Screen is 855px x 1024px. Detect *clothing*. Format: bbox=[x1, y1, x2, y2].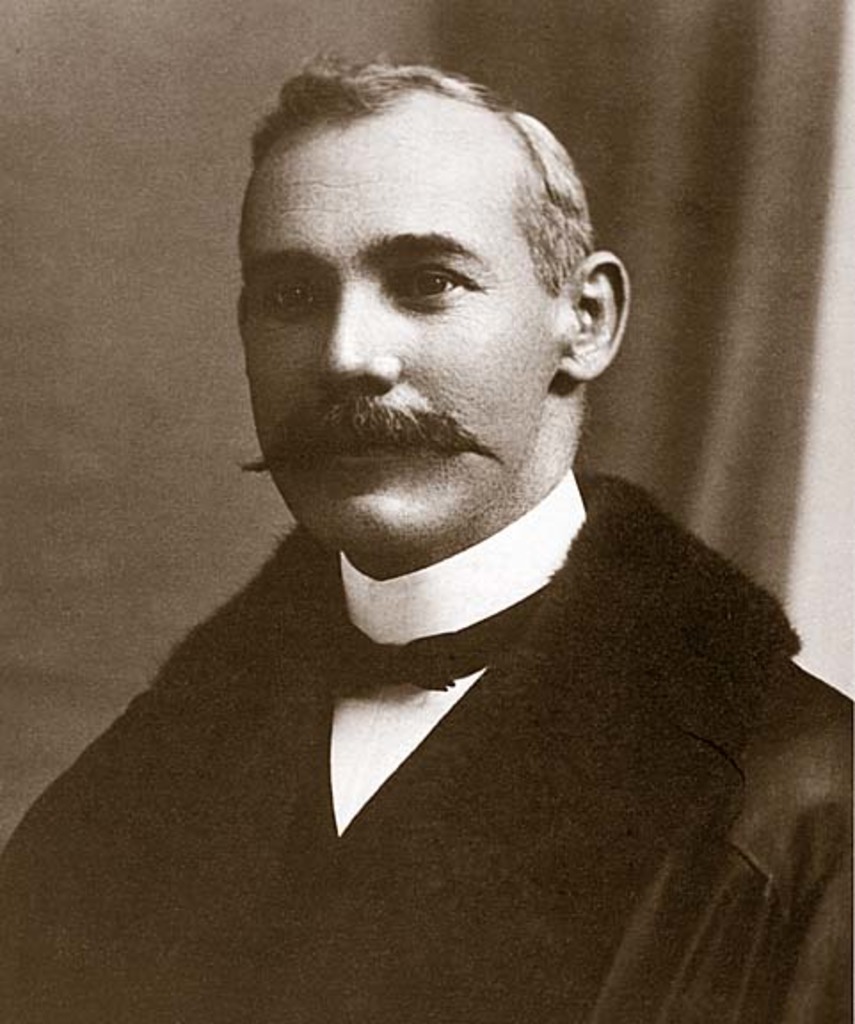
bbox=[75, 478, 835, 994].
